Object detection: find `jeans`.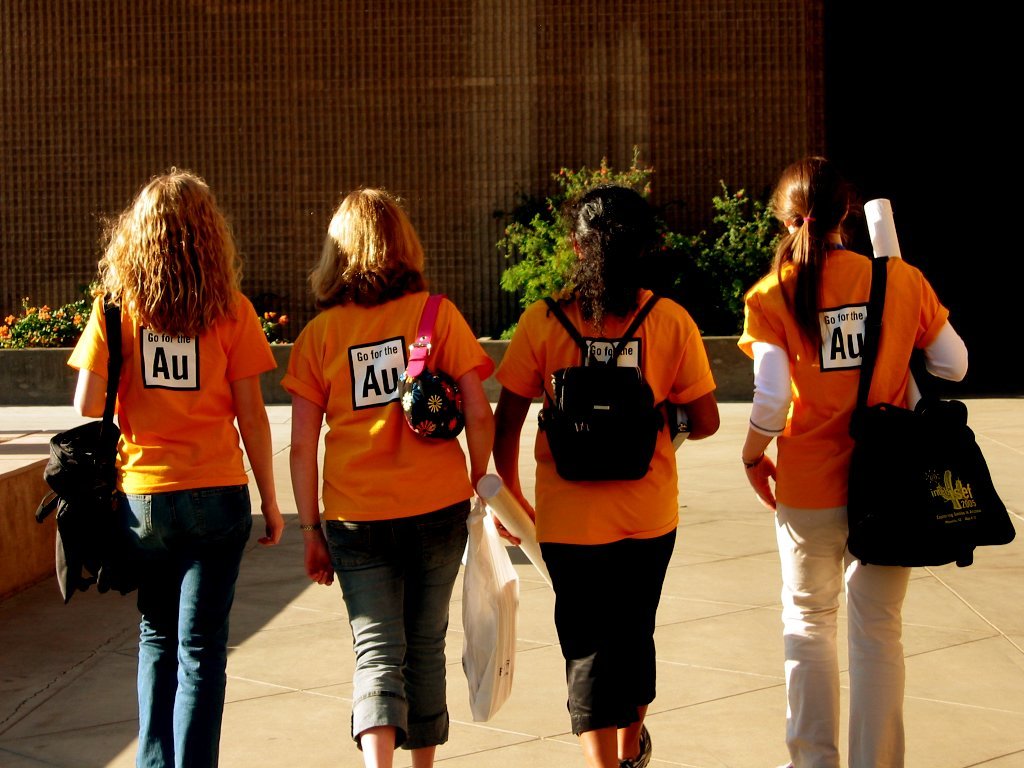
772:507:918:767.
